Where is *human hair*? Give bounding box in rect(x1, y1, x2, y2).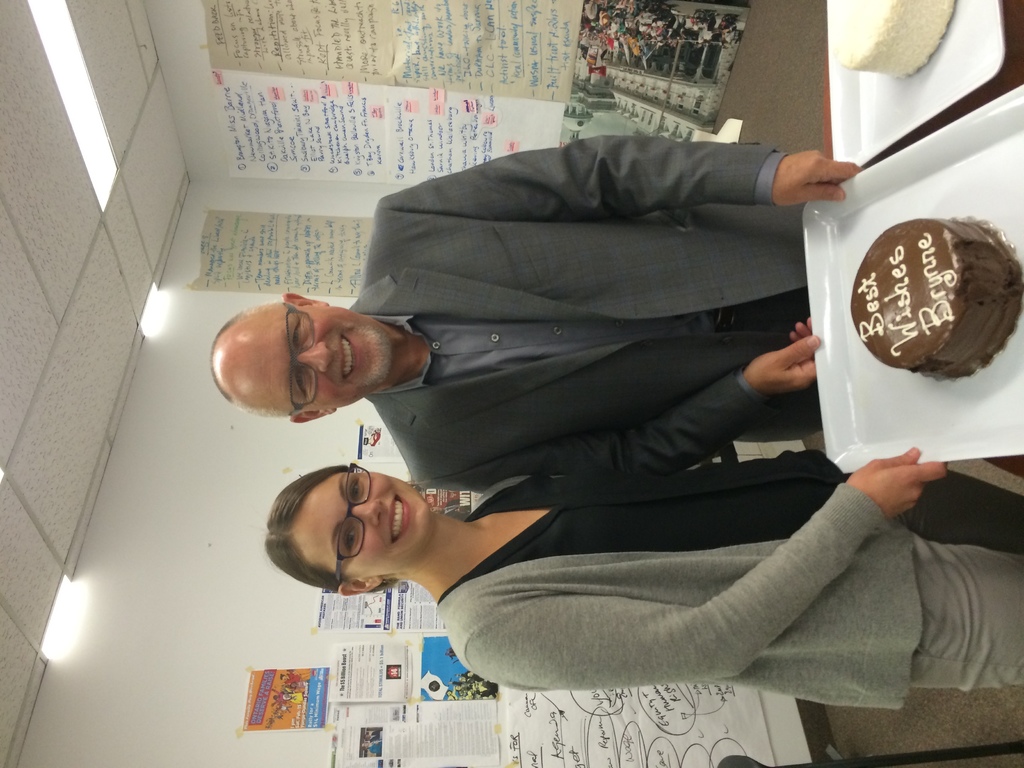
rect(249, 460, 435, 609).
